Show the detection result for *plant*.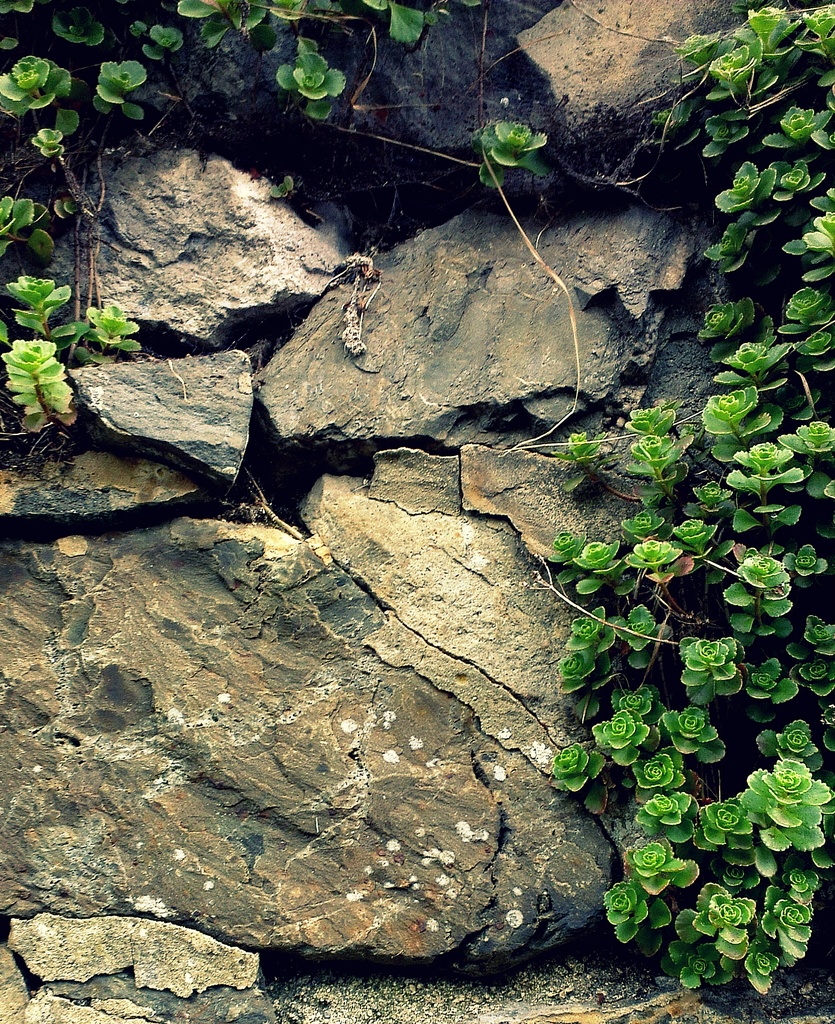
786, 536, 827, 588.
